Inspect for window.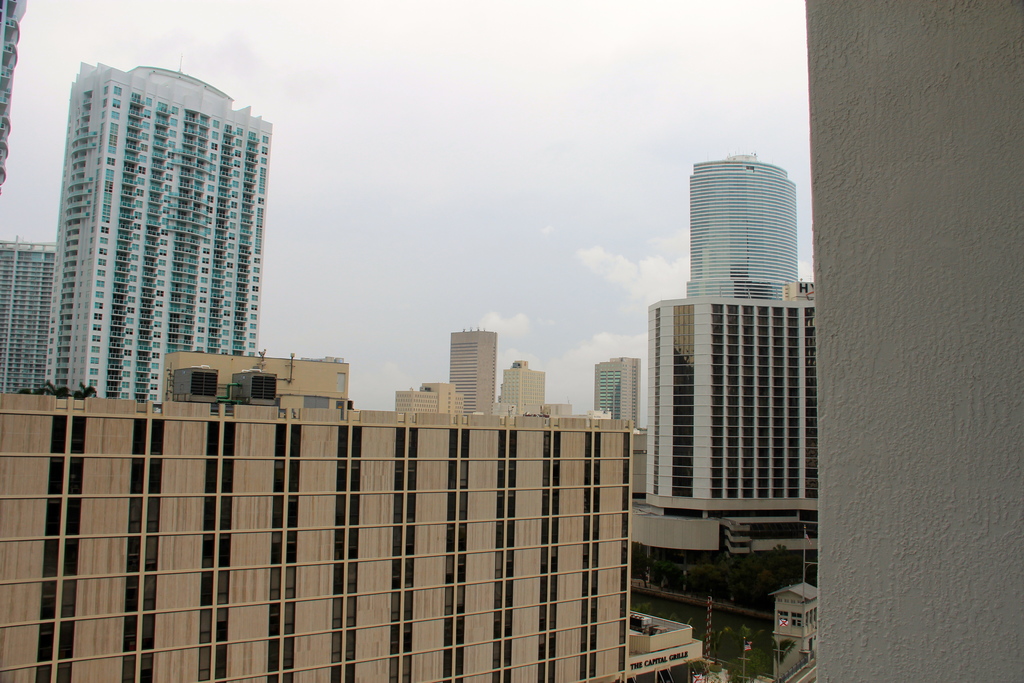
Inspection: crop(210, 181, 215, 190).
